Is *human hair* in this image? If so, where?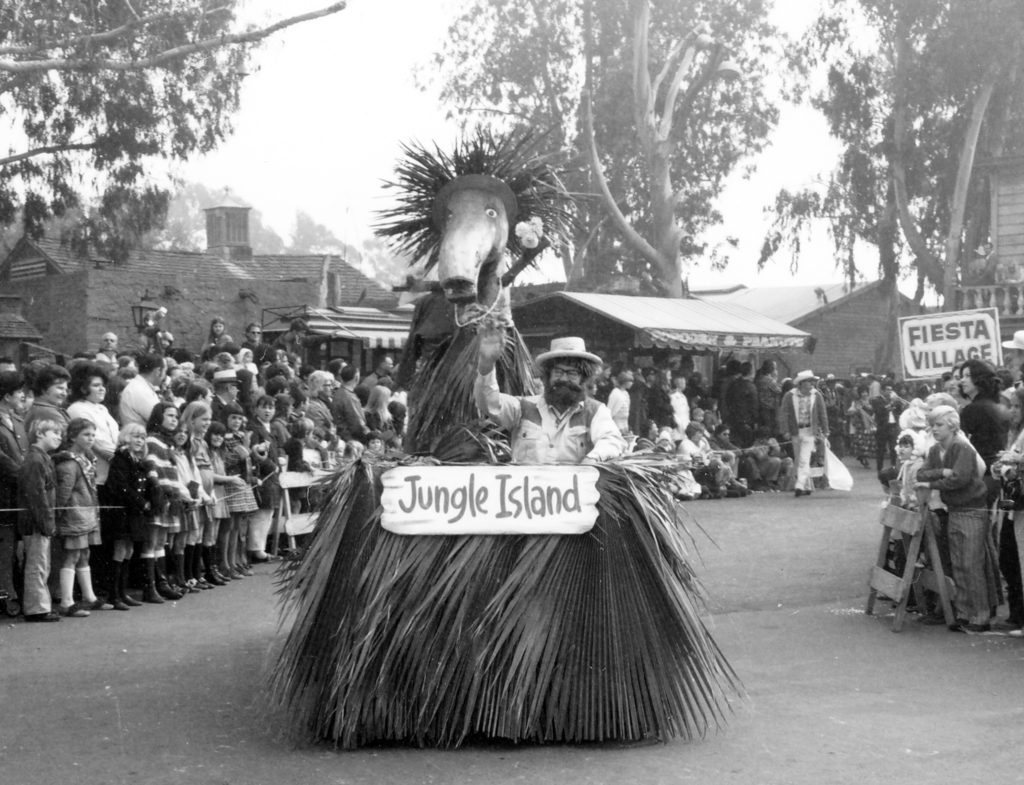
Yes, at {"left": 925, "top": 403, "right": 960, "bottom": 433}.
